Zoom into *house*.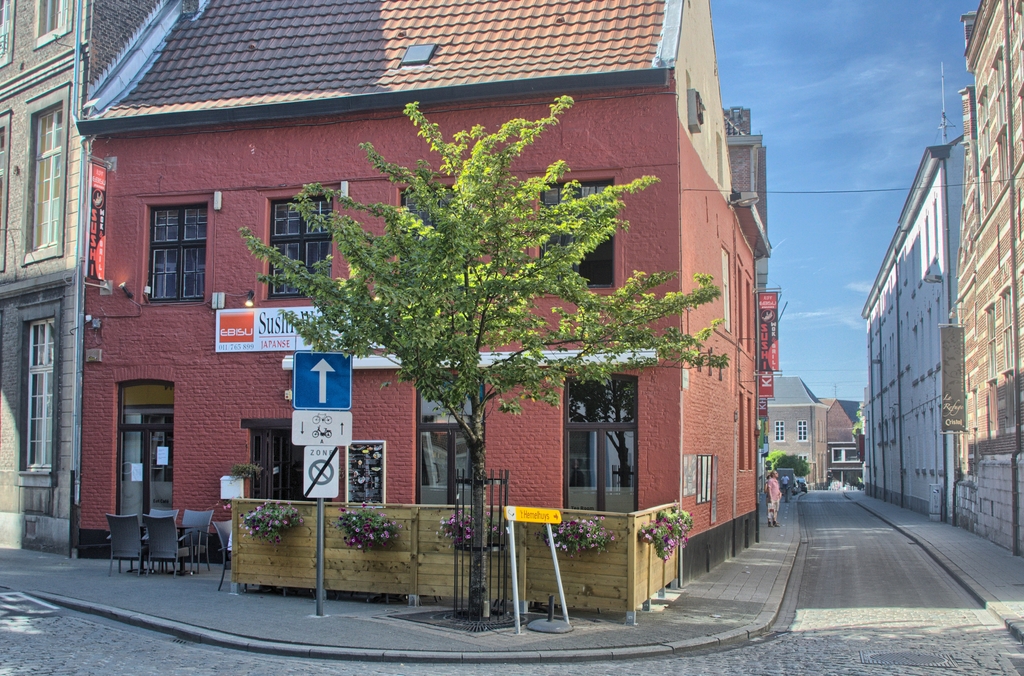
Zoom target: x1=73 y1=0 x2=762 y2=629.
